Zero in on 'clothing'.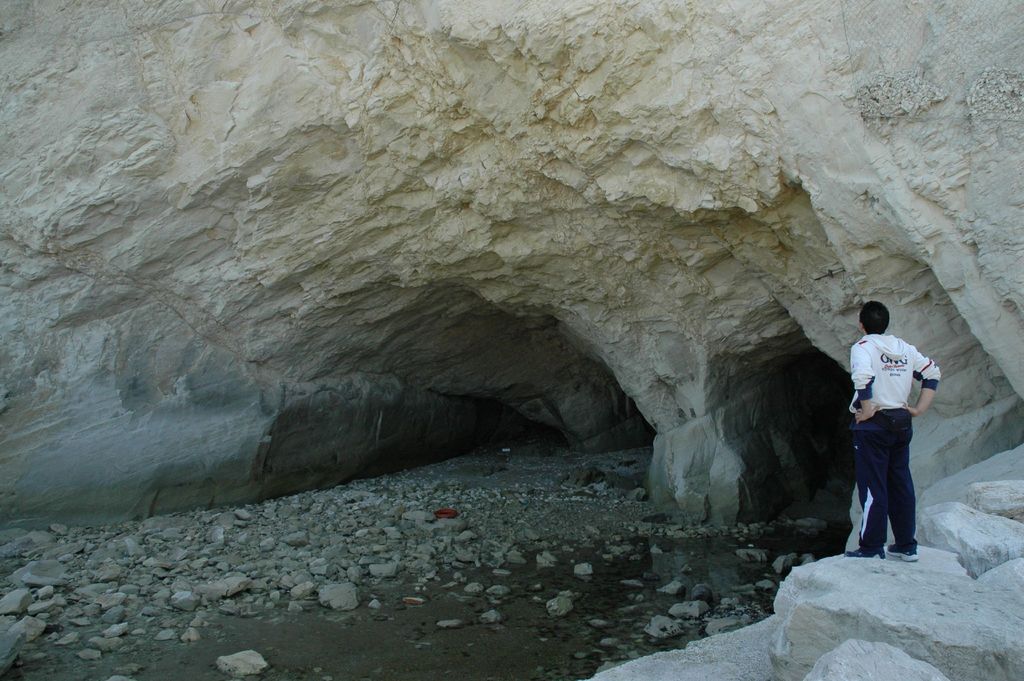
Zeroed in: x1=845, y1=300, x2=941, y2=554.
